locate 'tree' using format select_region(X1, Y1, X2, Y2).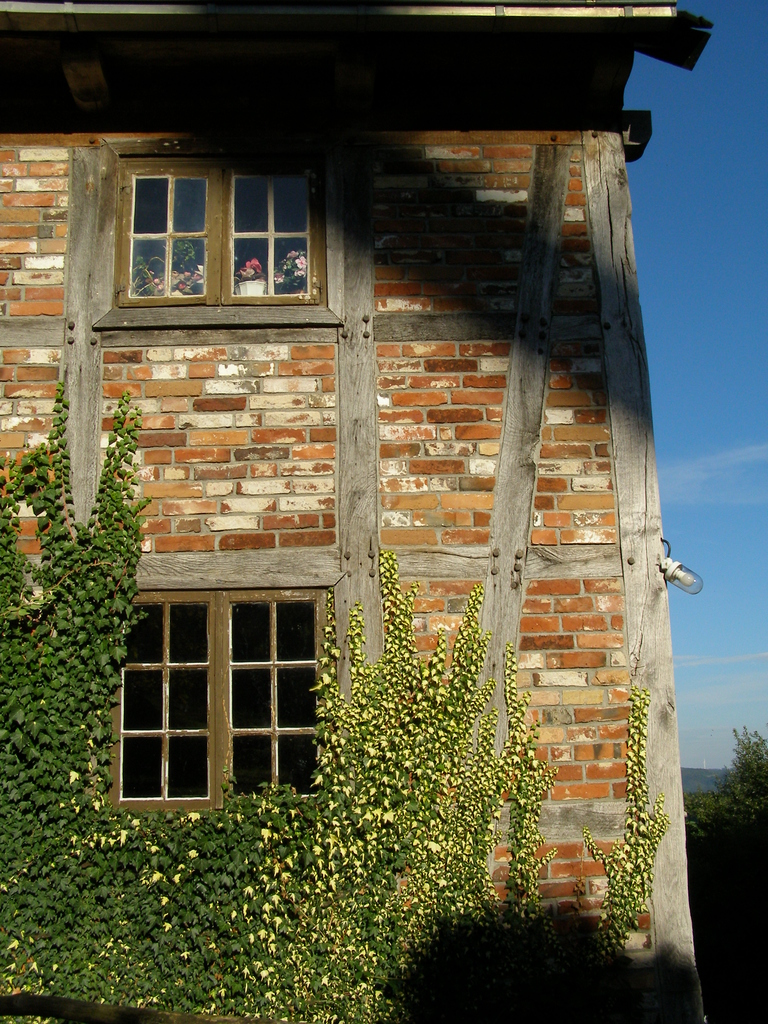
select_region(0, 358, 677, 1023).
